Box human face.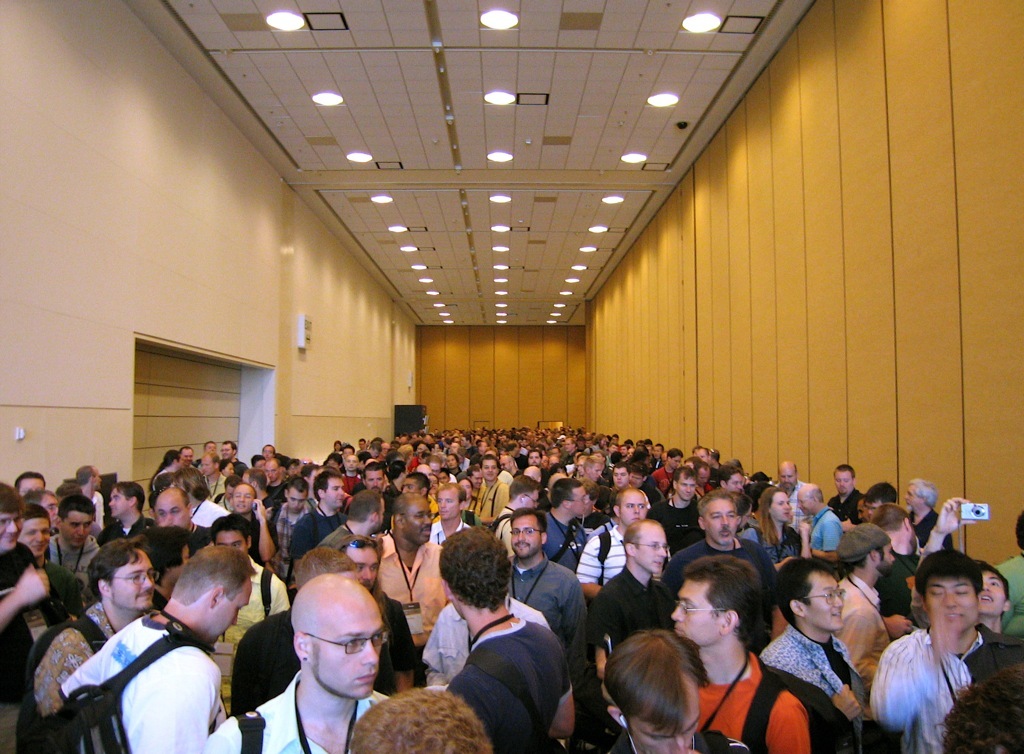
box=[420, 465, 432, 486].
